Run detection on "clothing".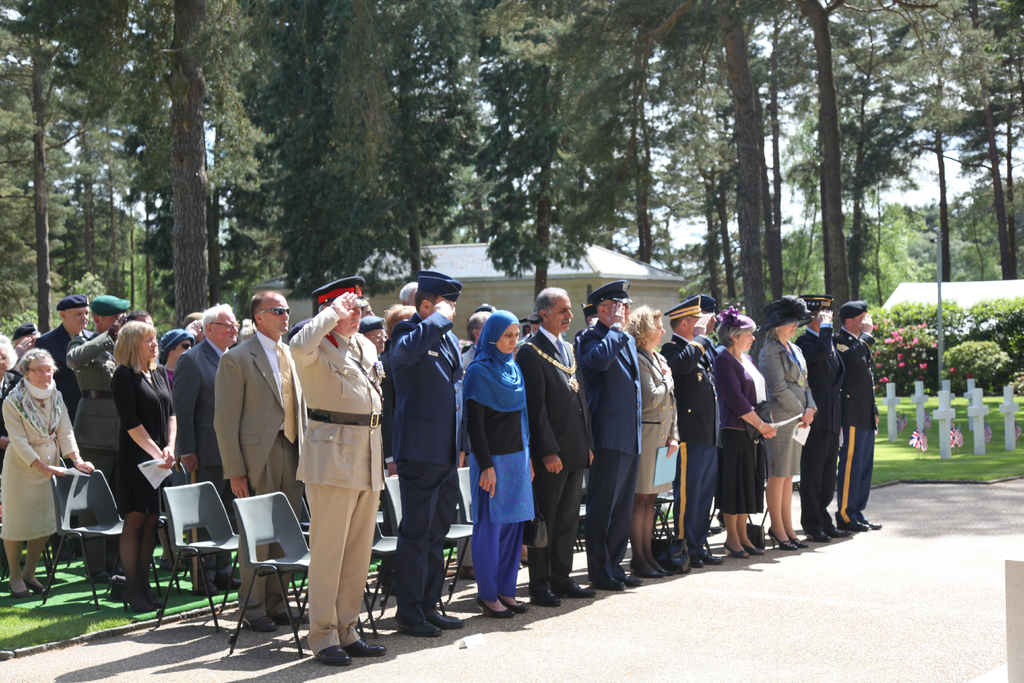
Result: (764, 335, 815, 477).
